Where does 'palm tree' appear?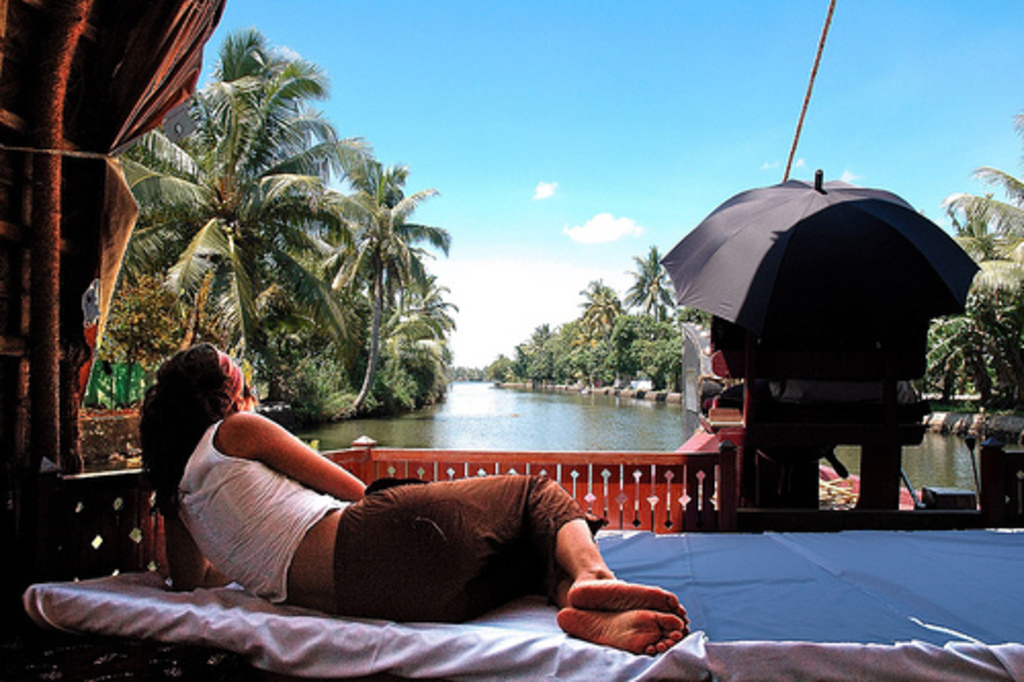
Appears at BBox(610, 229, 682, 344).
